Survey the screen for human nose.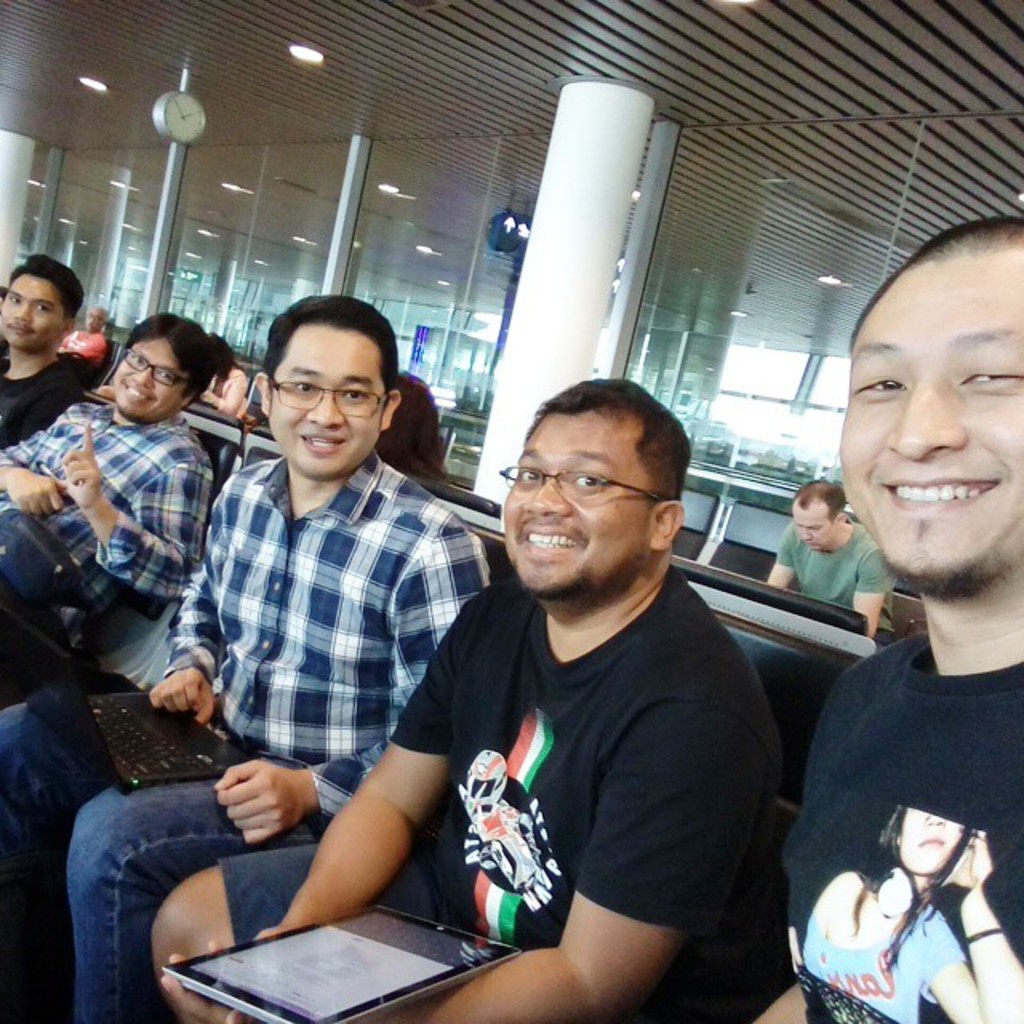
Survey found: box(886, 373, 970, 462).
